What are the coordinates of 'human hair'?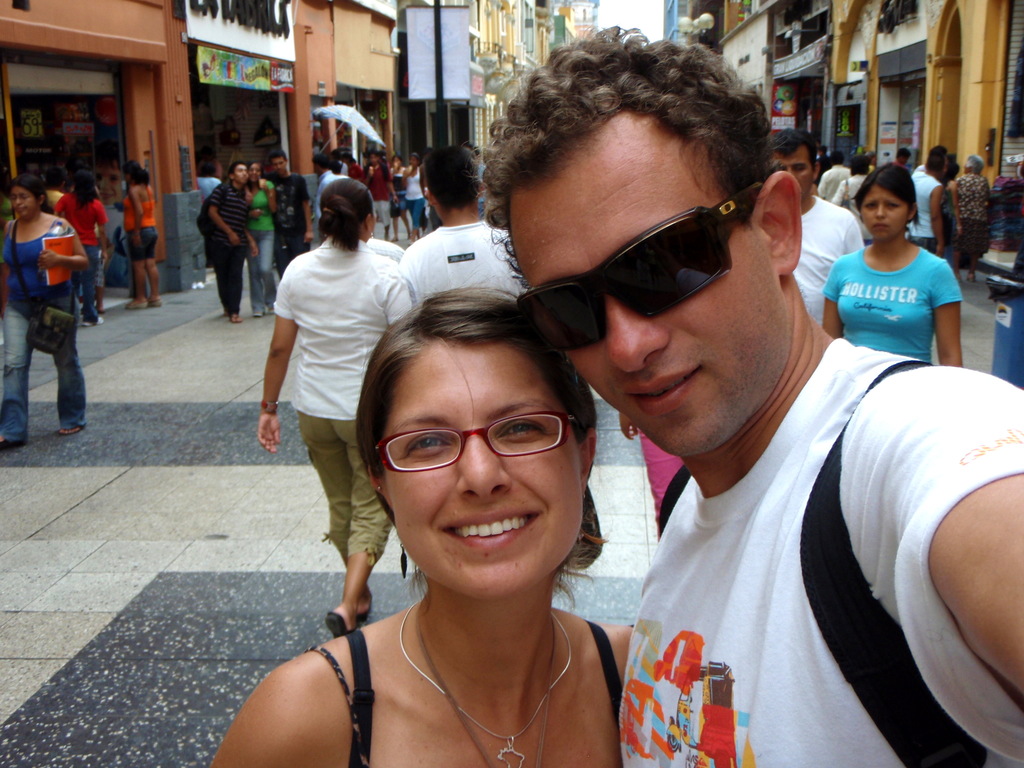
bbox=[407, 152, 417, 163].
